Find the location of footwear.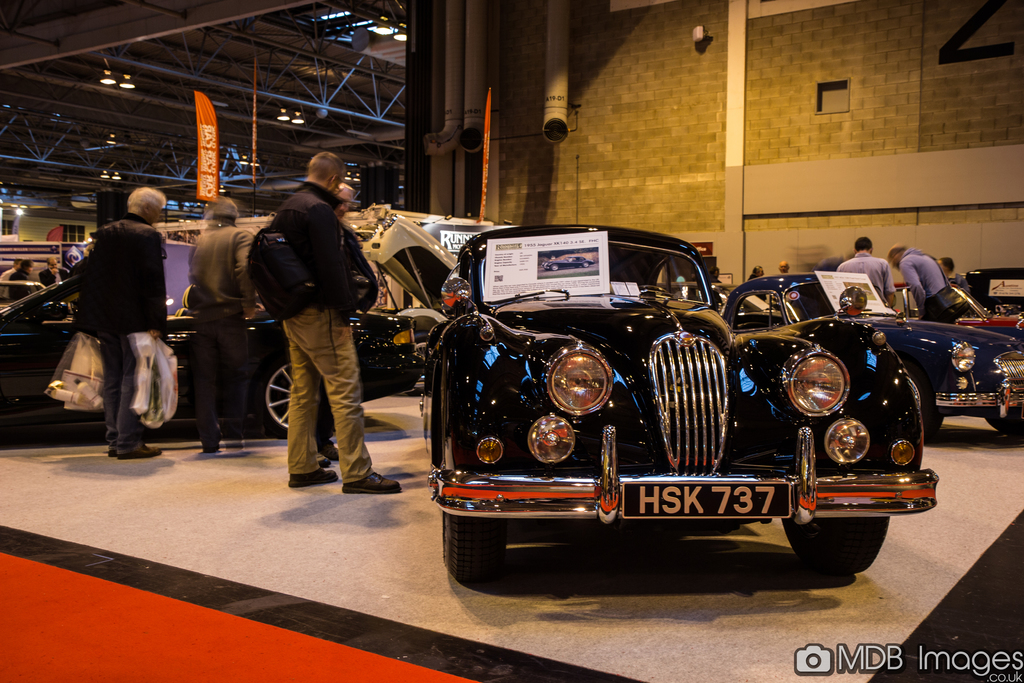
Location: BBox(106, 449, 113, 457).
